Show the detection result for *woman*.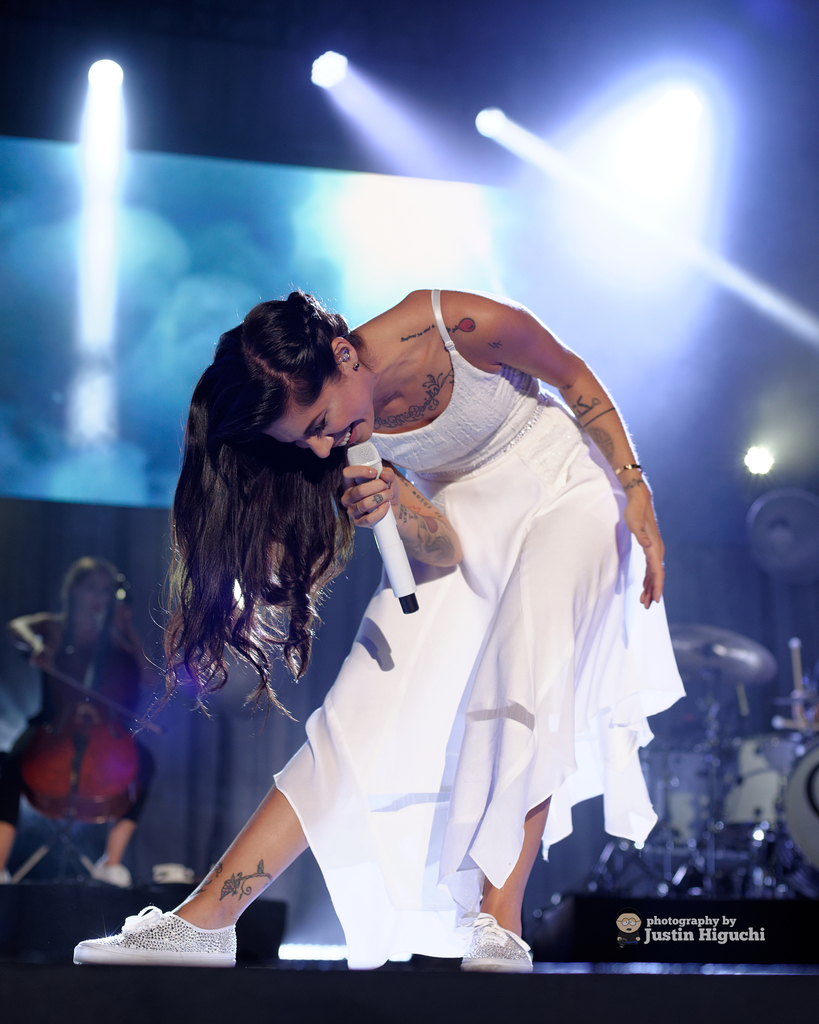
bbox=[0, 557, 167, 897].
